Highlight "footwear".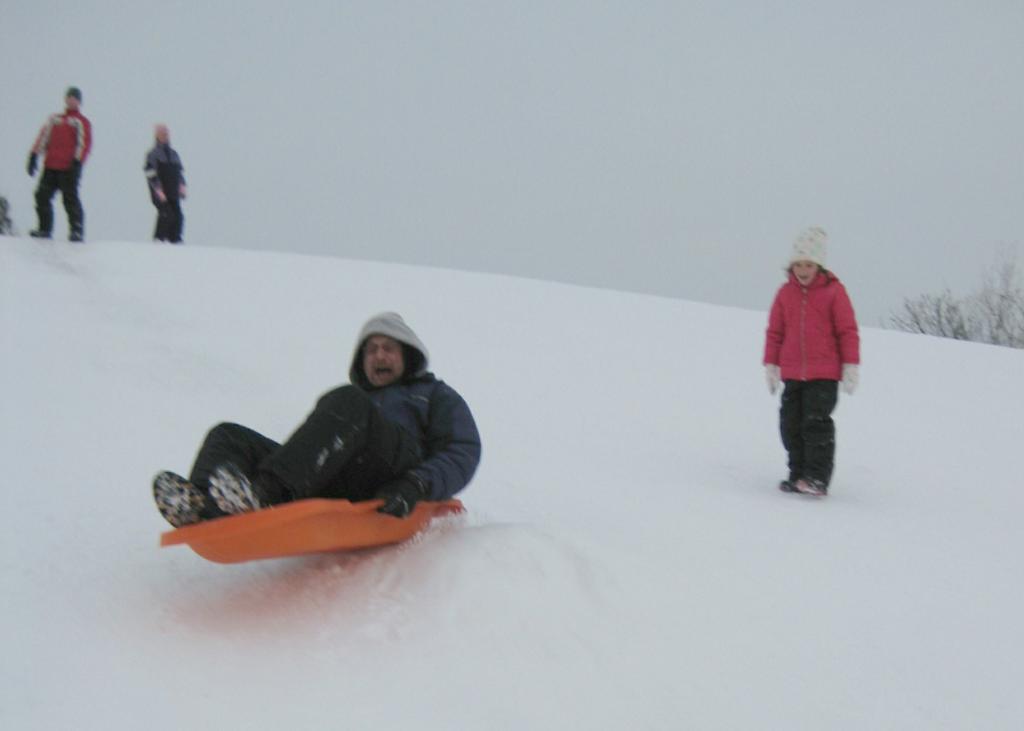
Highlighted region: bbox=[153, 475, 205, 527].
